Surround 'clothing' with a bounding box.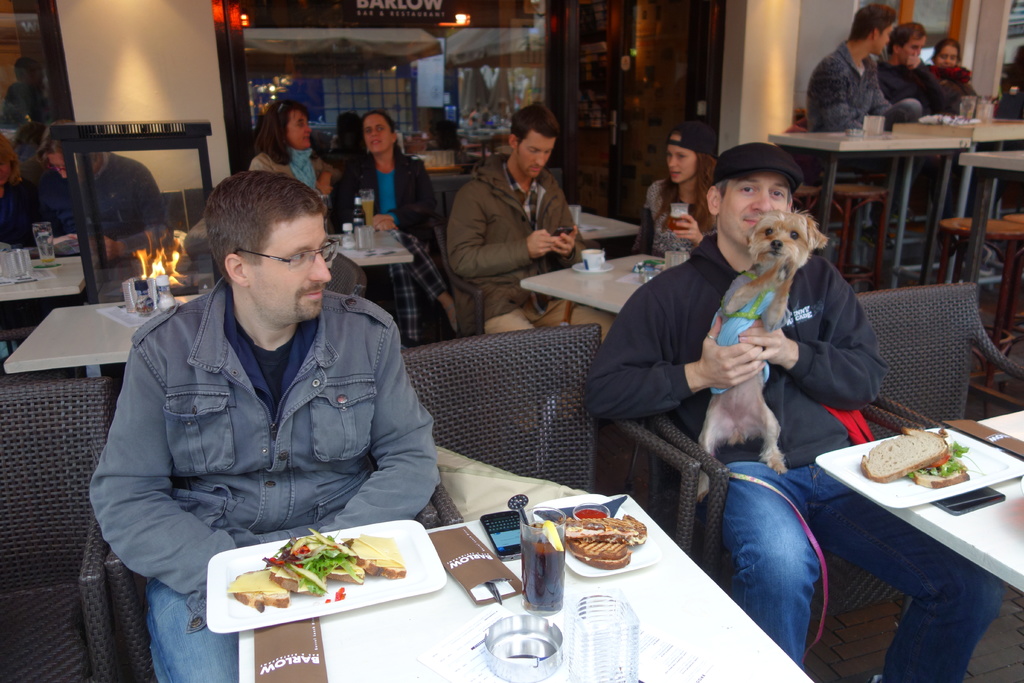
[left=797, top=35, right=947, bottom=256].
